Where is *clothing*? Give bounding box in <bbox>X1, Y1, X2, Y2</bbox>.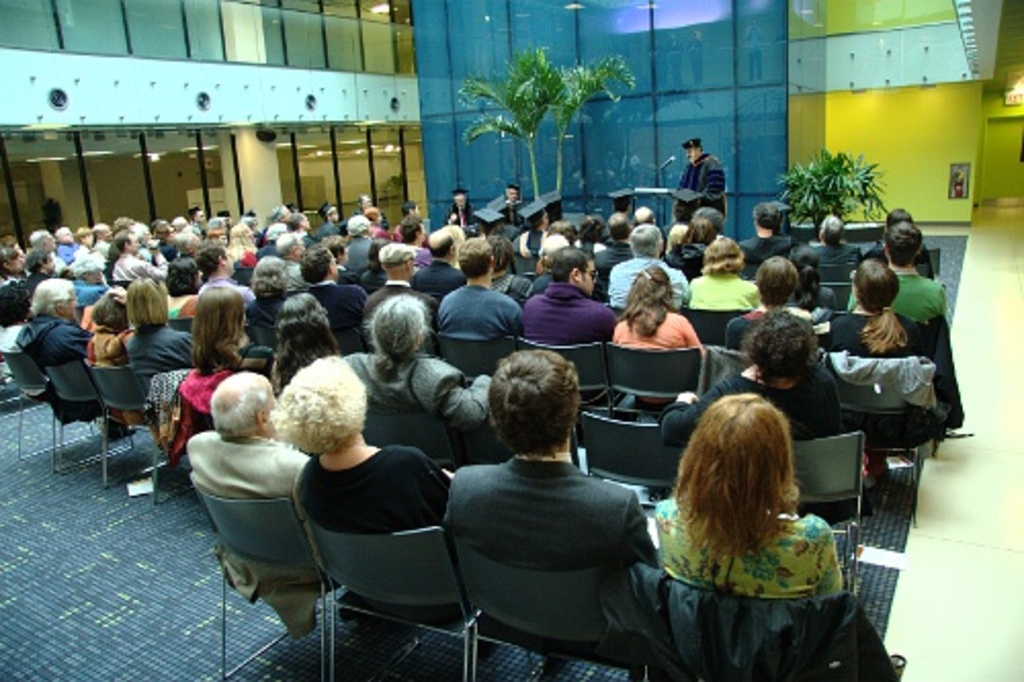
<bbox>741, 231, 797, 256</bbox>.
